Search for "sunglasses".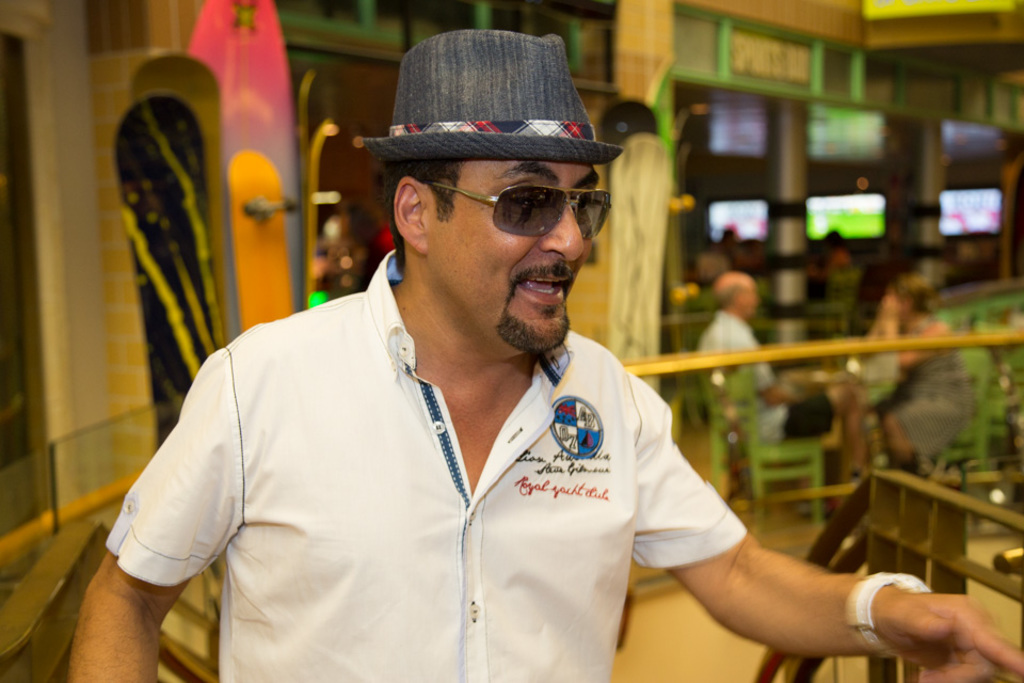
Found at left=420, top=179, right=620, bottom=244.
